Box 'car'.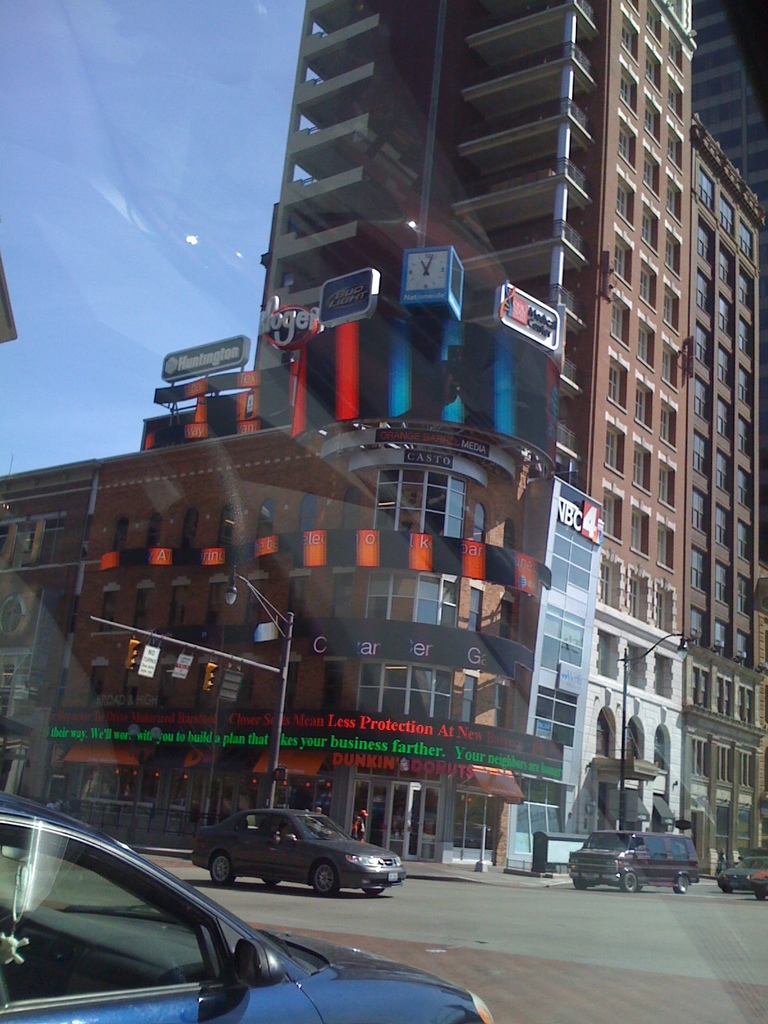
173,809,406,904.
